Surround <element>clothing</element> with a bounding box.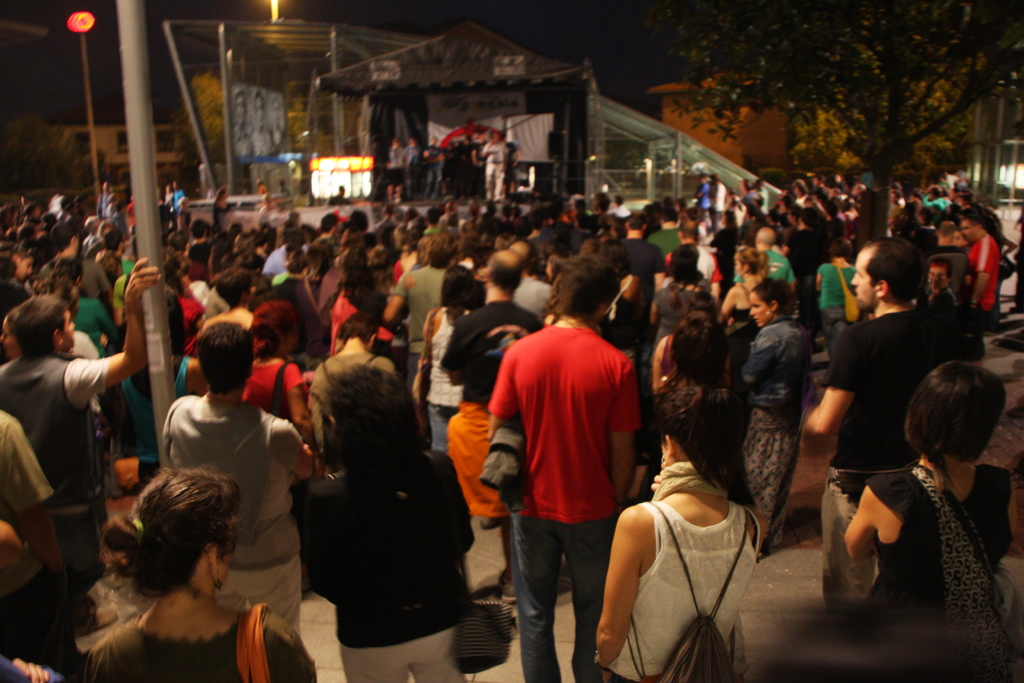
pyautogui.locateOnScreen(422, 306, 468, 454).
